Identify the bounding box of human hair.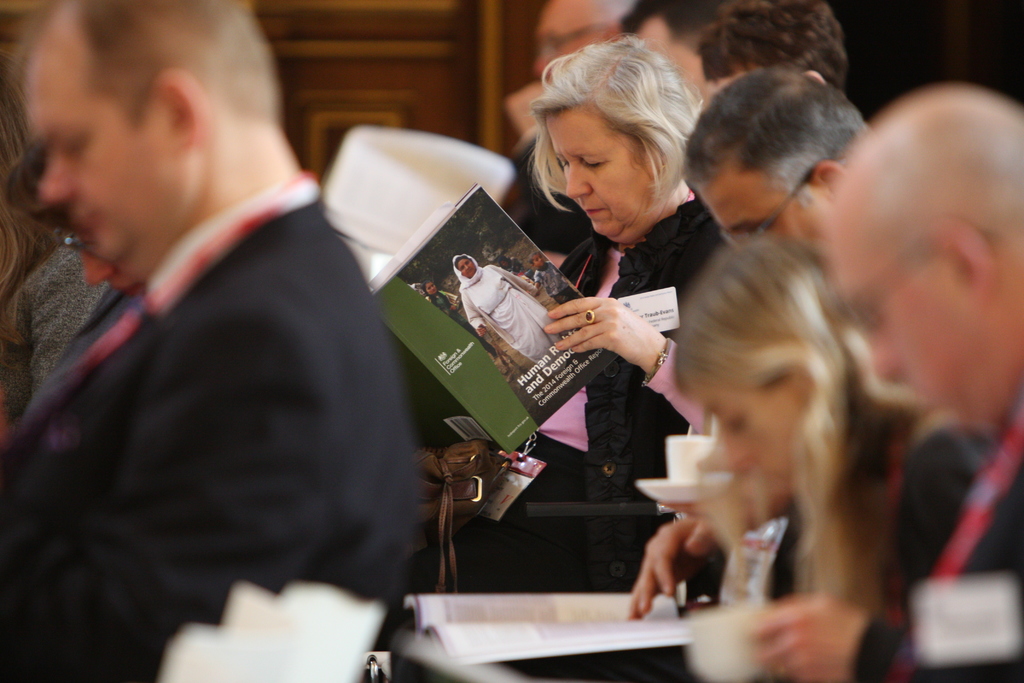
682/68/871/211.
